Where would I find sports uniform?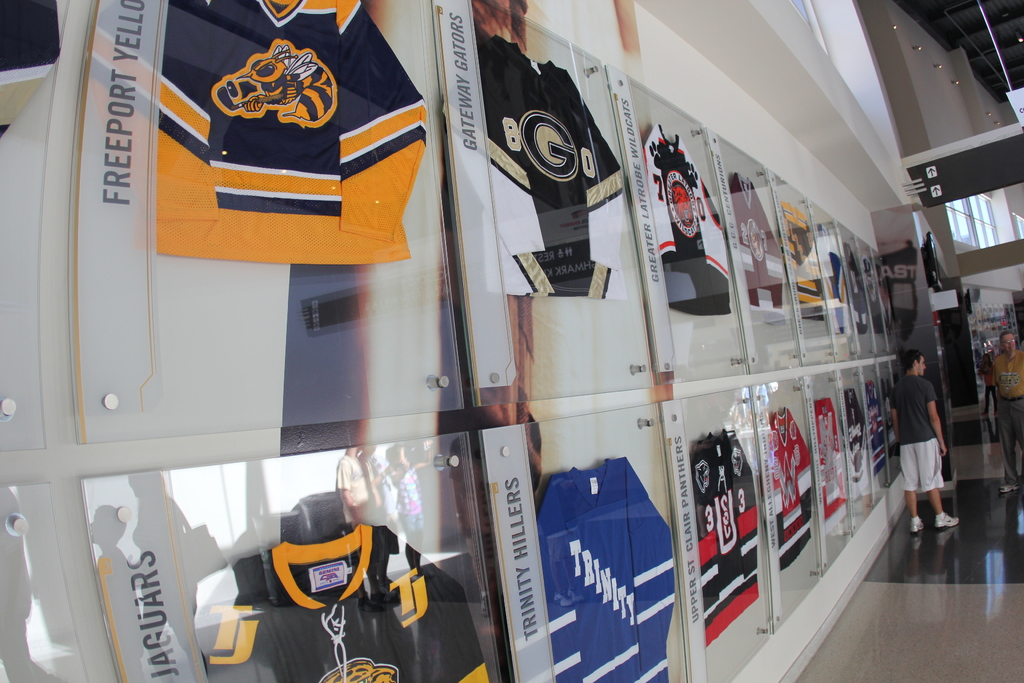
At 685:425:762:644.
